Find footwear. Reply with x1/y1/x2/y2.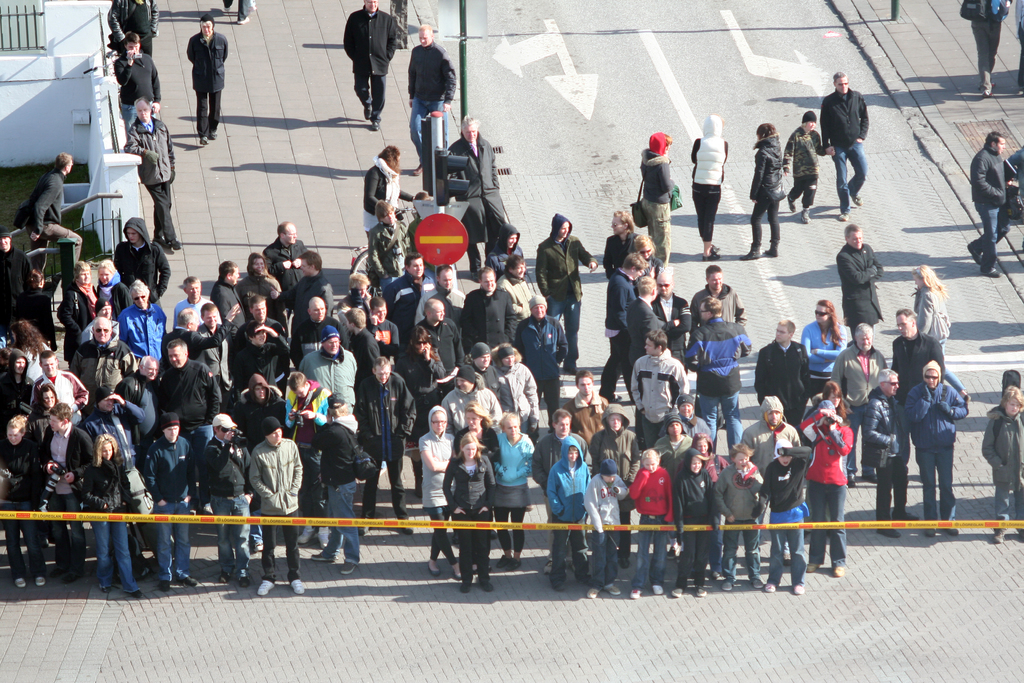
257/580/275/597.
